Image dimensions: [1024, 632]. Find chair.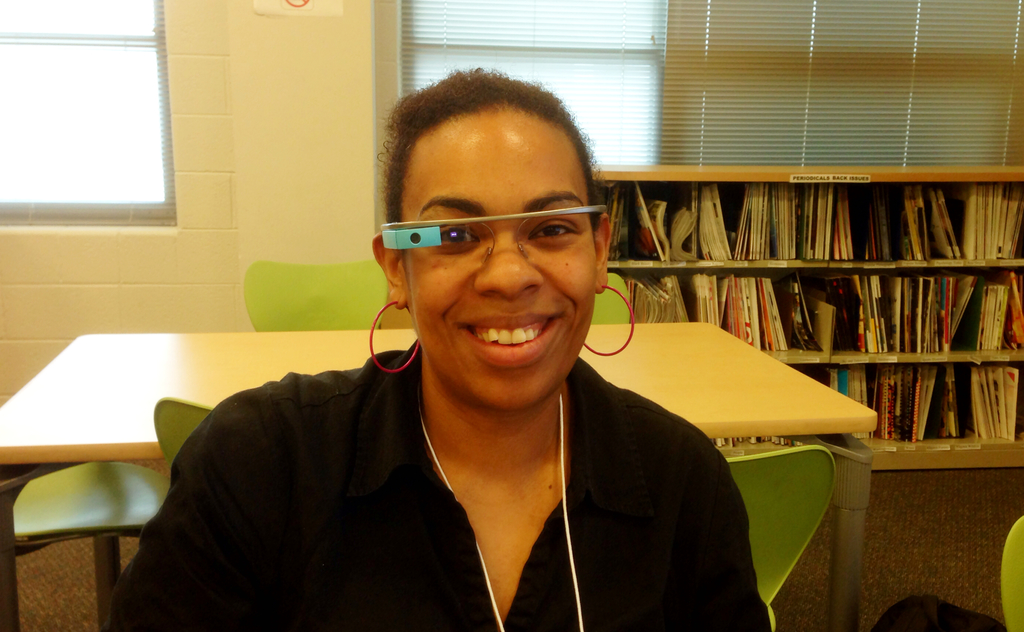
[721,444,840,631].
